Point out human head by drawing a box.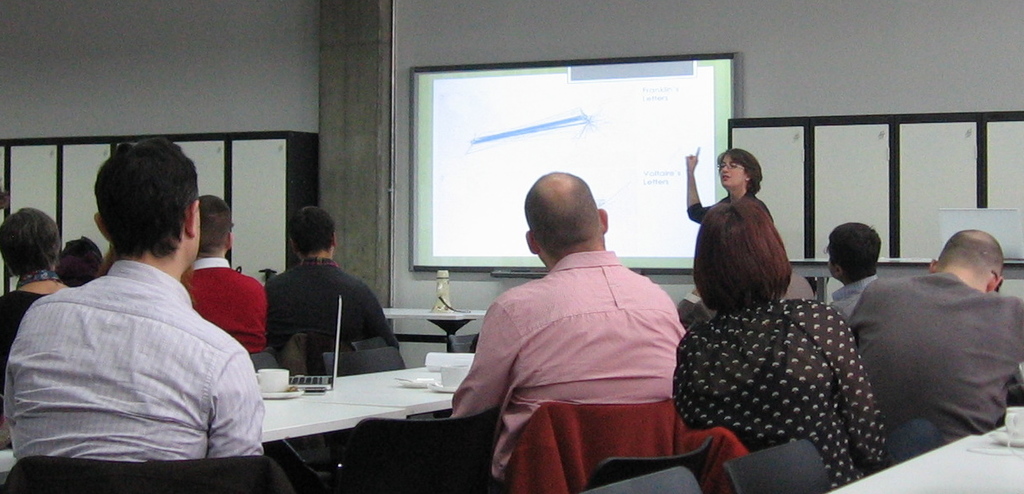
<box>0,205,59,271</box>.
